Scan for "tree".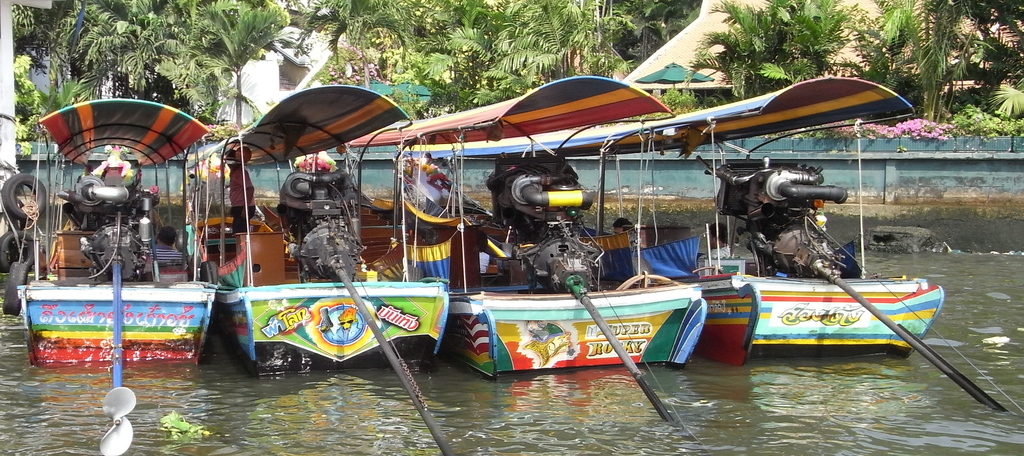
Scan result: select_region(79, 0, 189, 100).
